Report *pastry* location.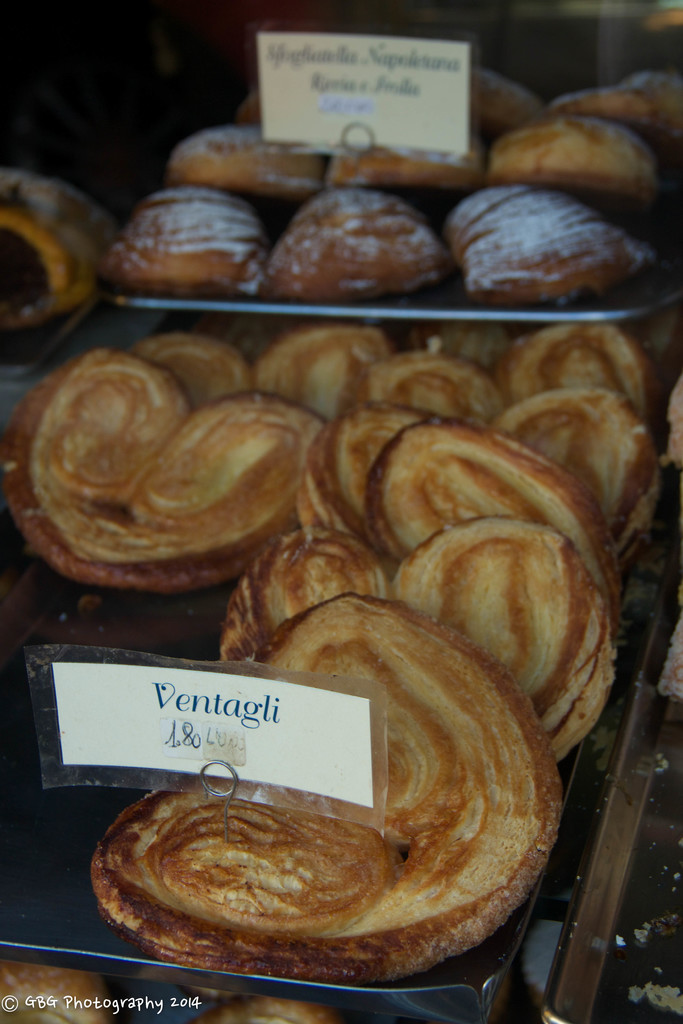
Report: [left=556, top=68, right=682, bottom=154].
